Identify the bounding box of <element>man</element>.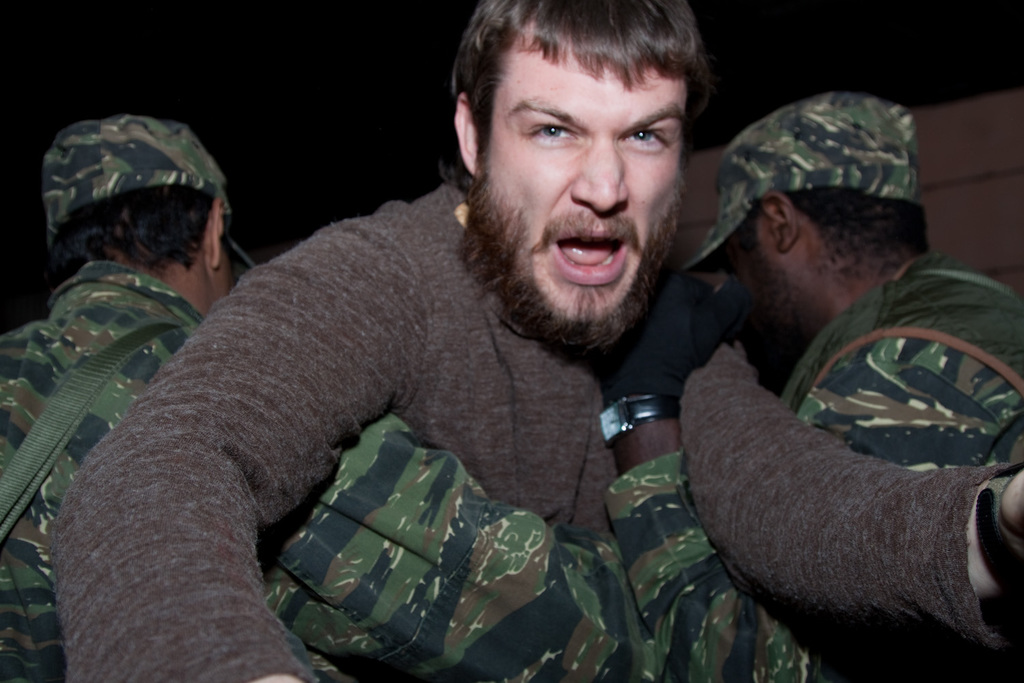
{"x1": 600, "y1": 88, "x2": 1023, "y2": 682}.
